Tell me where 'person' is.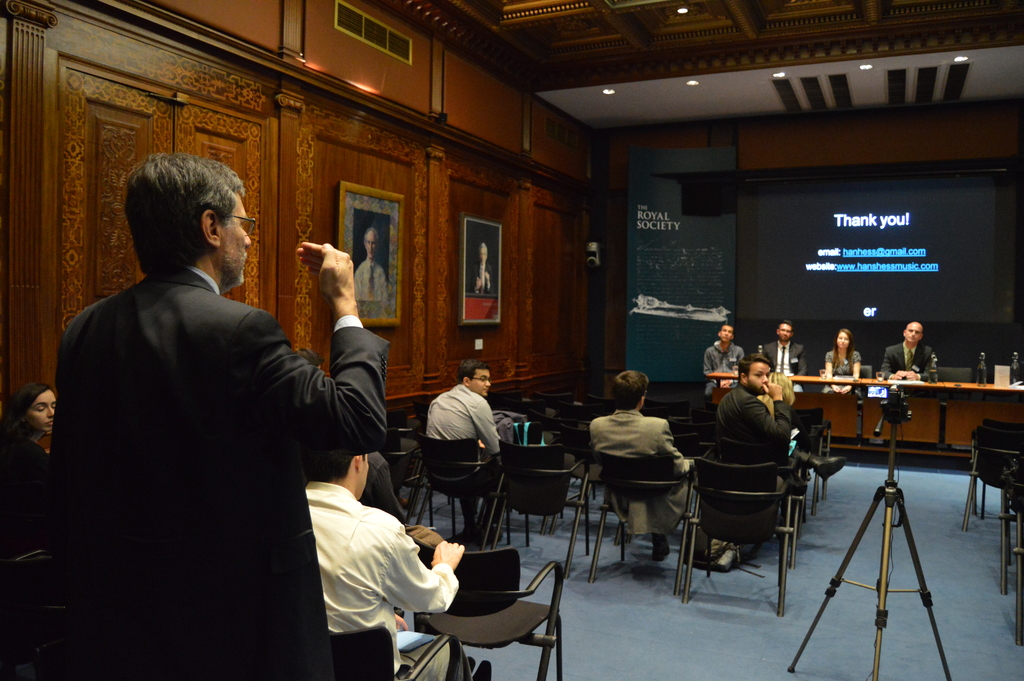
'person' is at {"x1": 355, "y1": 222, "x2": 384, "y2": 304}.
